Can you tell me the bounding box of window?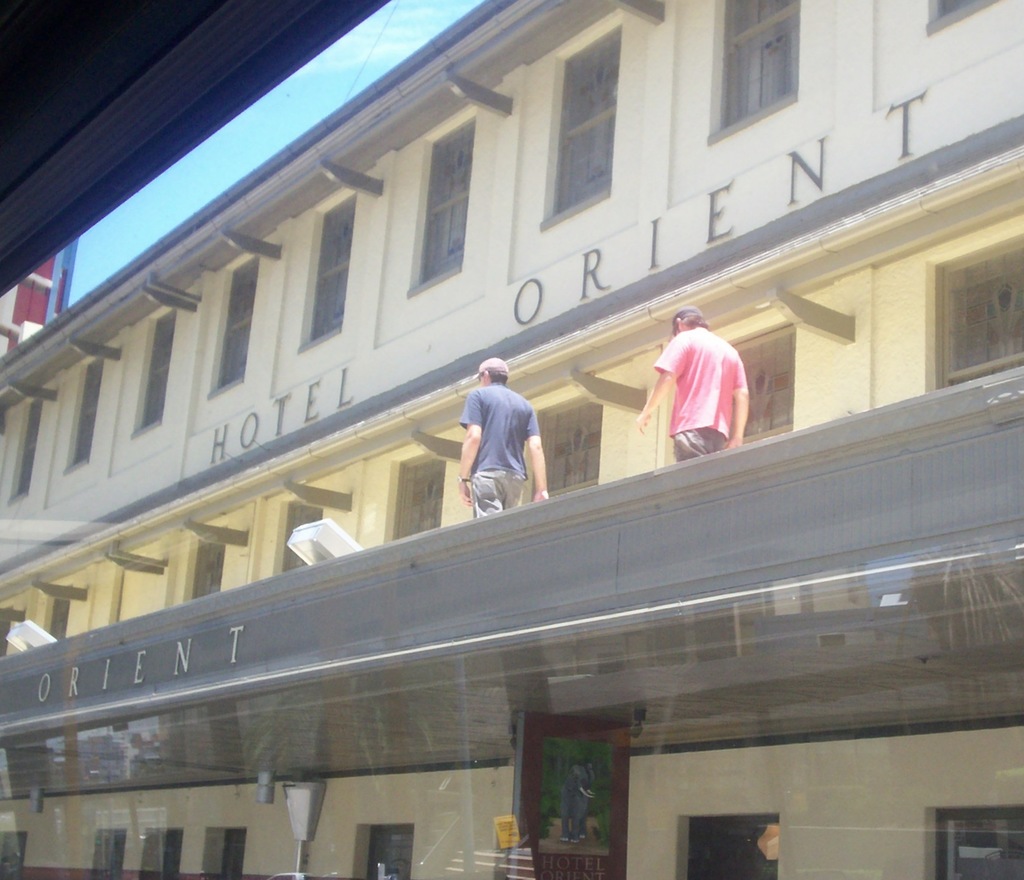
{"left": 926, "top": 234, "right": 1023, "bottom": 389}.
